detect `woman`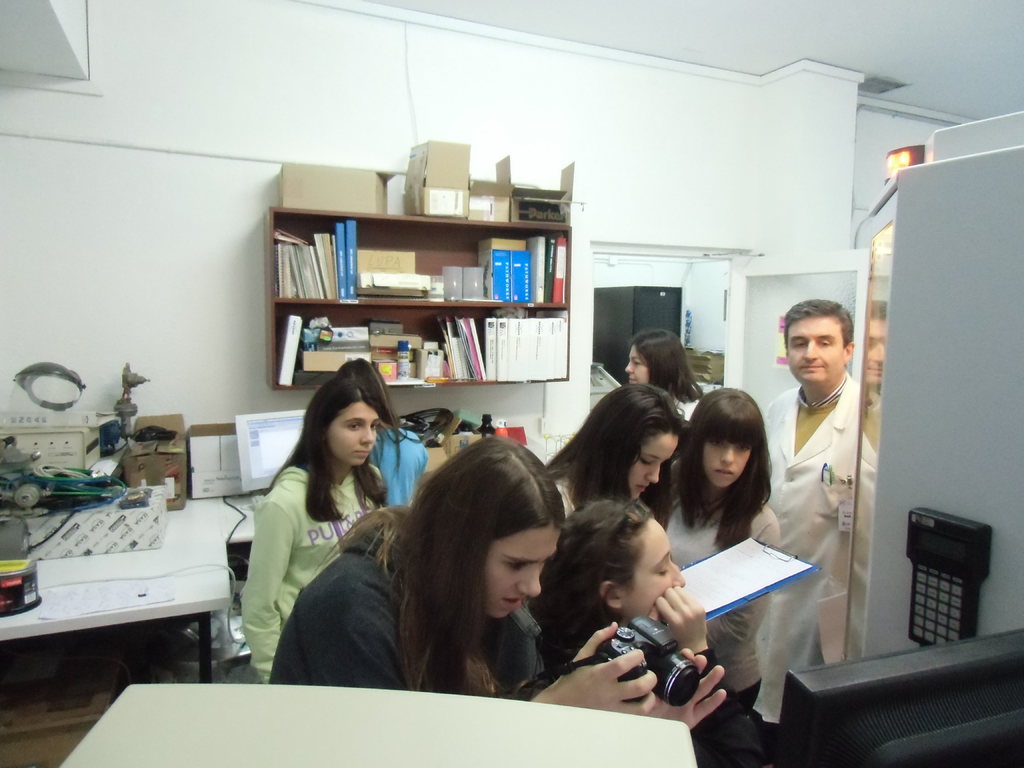
rect(335, 347, 432, 511)
